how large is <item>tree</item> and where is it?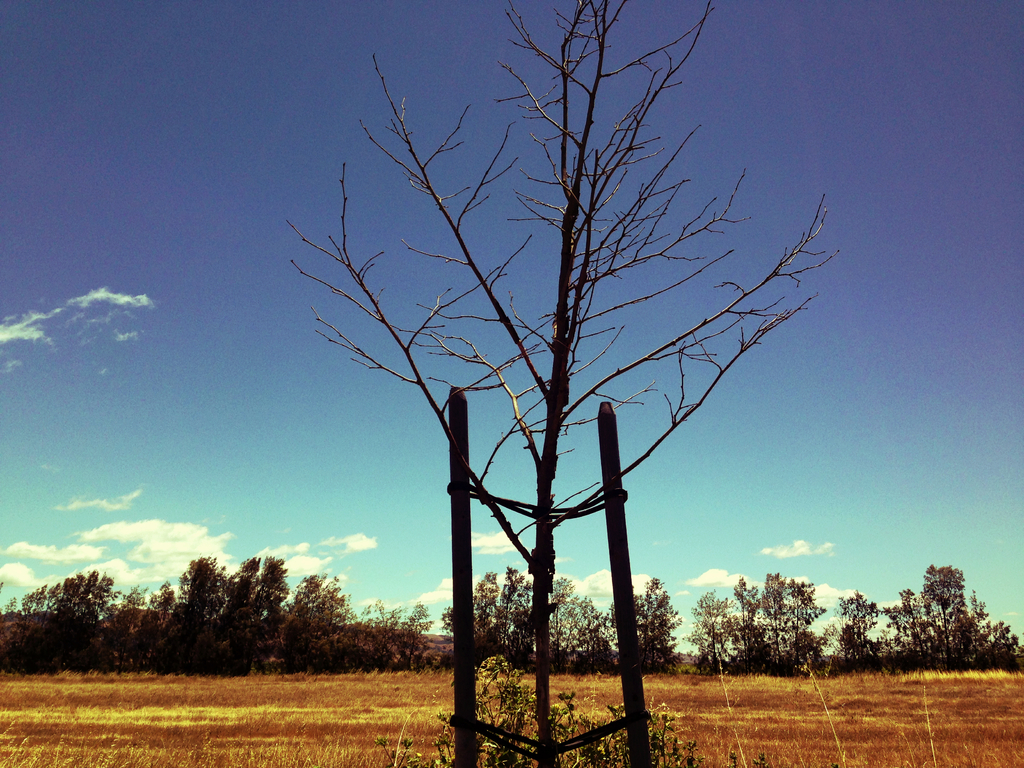
Bounding box: [689,595,742,675].
